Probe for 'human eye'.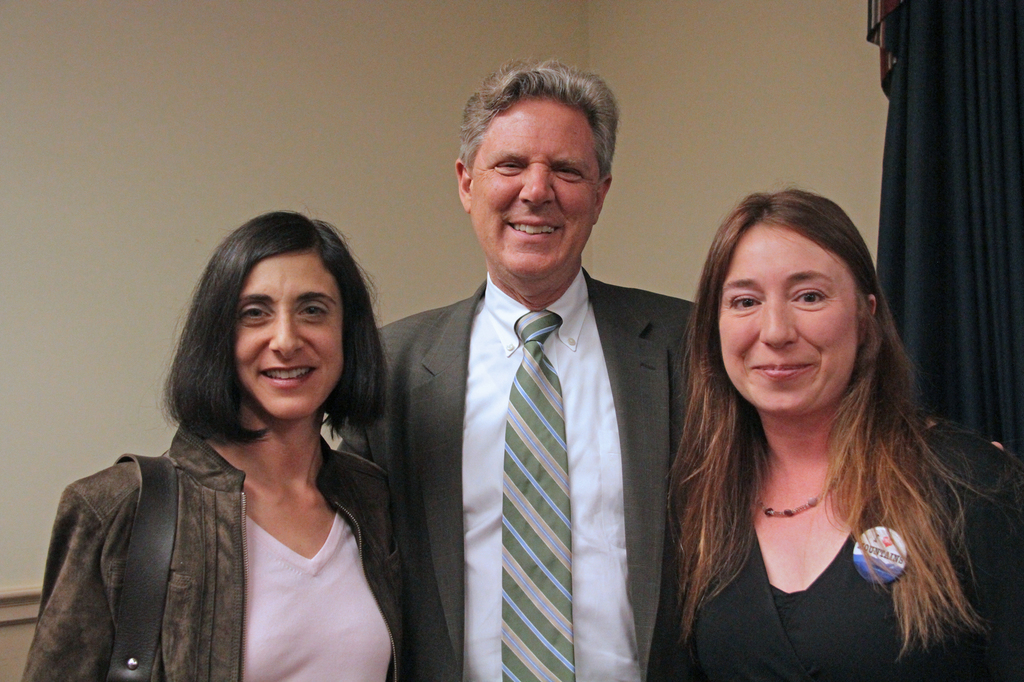
Probe result: <bbox>551, 164, 585, 182</bbox>.
